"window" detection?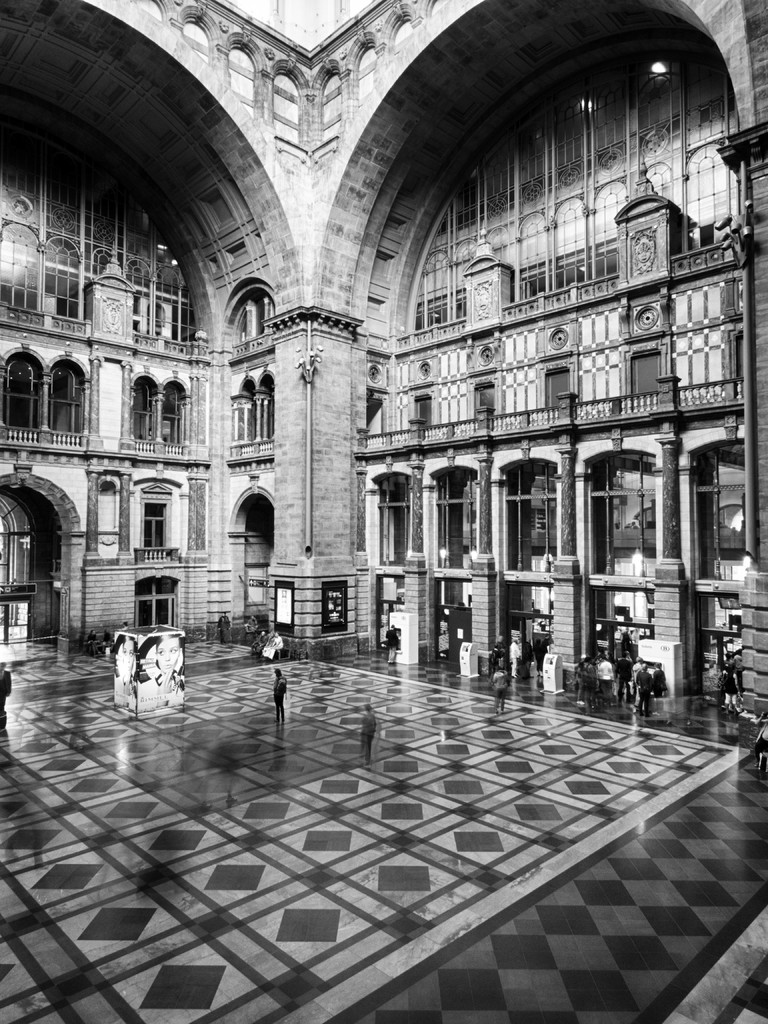
region(473, 386, 499, 426)
